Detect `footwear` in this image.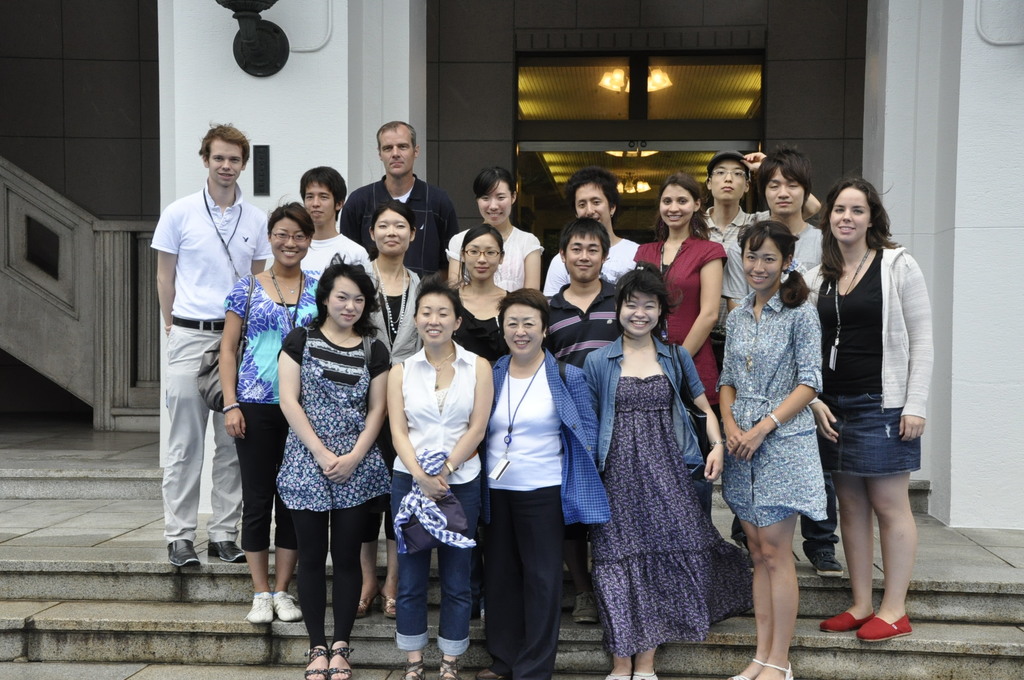
Detection: [722,653,757,679].
